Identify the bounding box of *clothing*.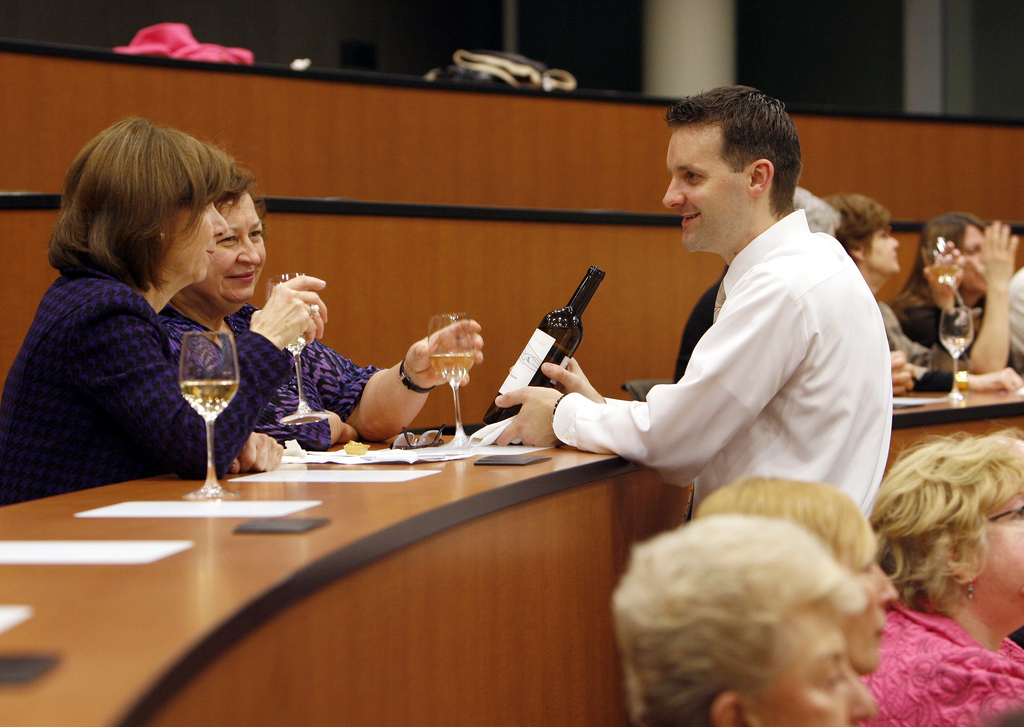
box=[156, 303, 383, 450].
